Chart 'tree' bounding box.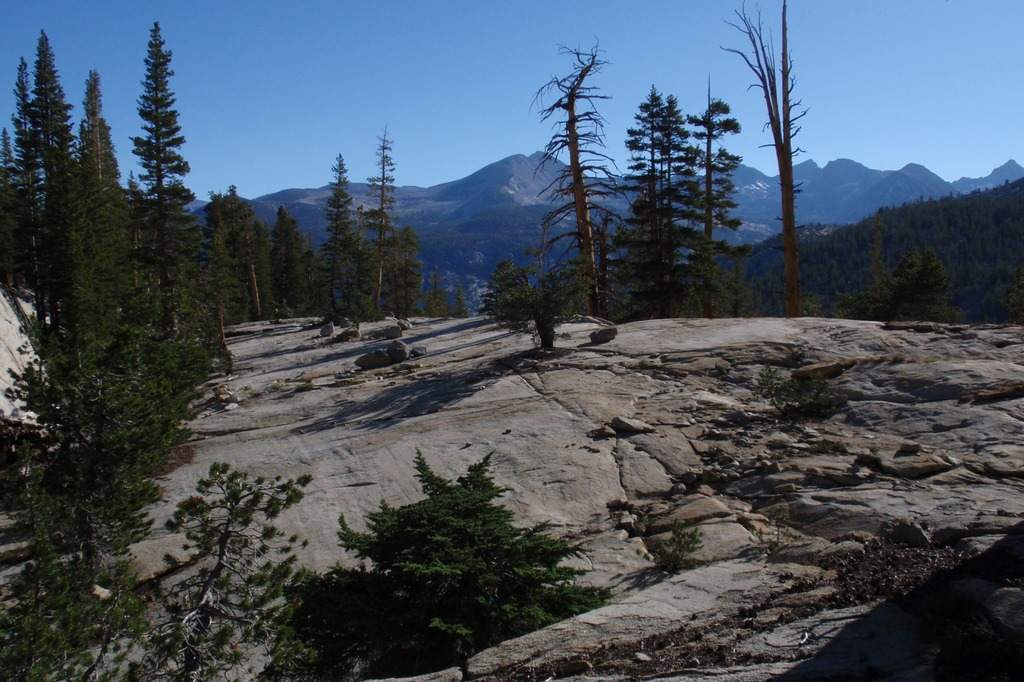
Charted: x1=877 y1=260 x2=931 y2=335.
